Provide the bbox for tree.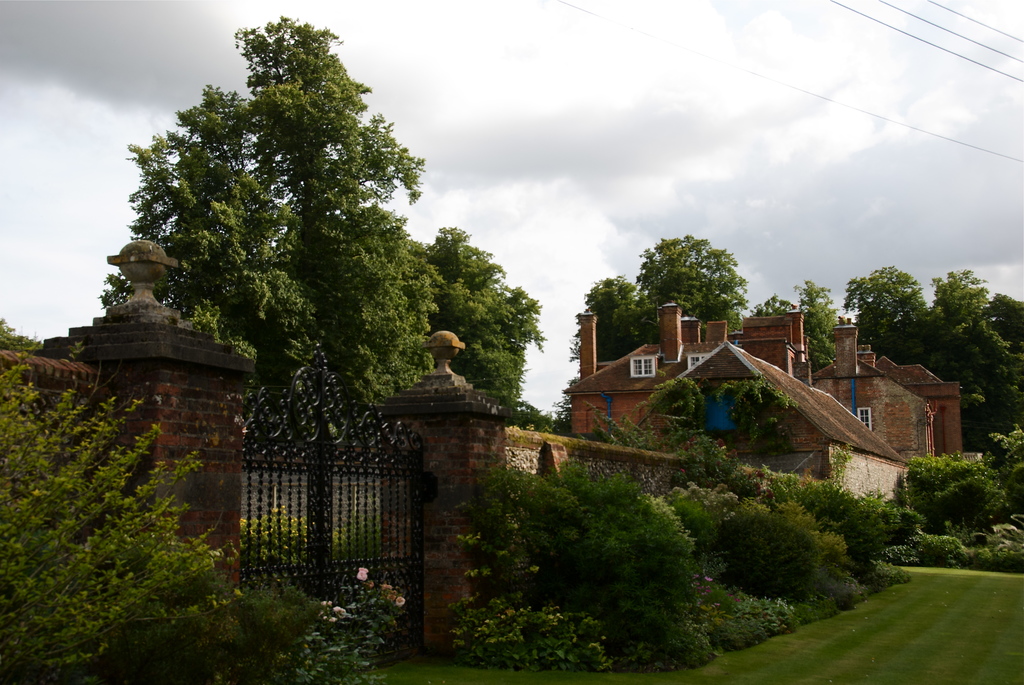
(left=579, top=267, right=643, bottom=377).
